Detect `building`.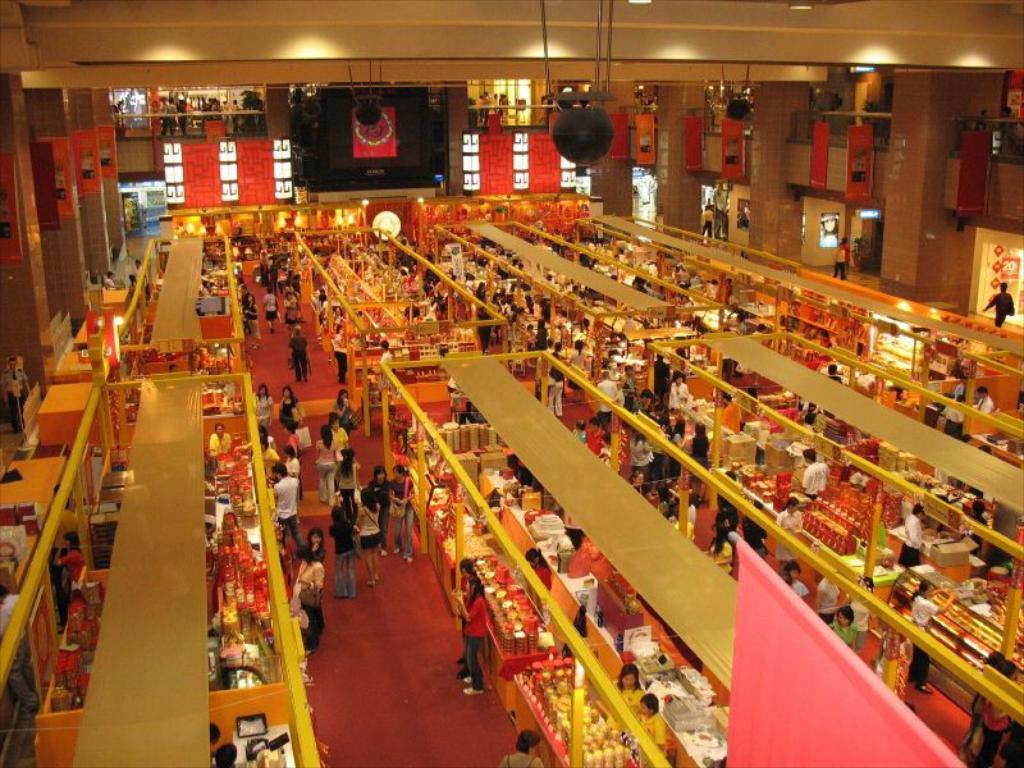
Detected at 0, 0, 1023, 767.
